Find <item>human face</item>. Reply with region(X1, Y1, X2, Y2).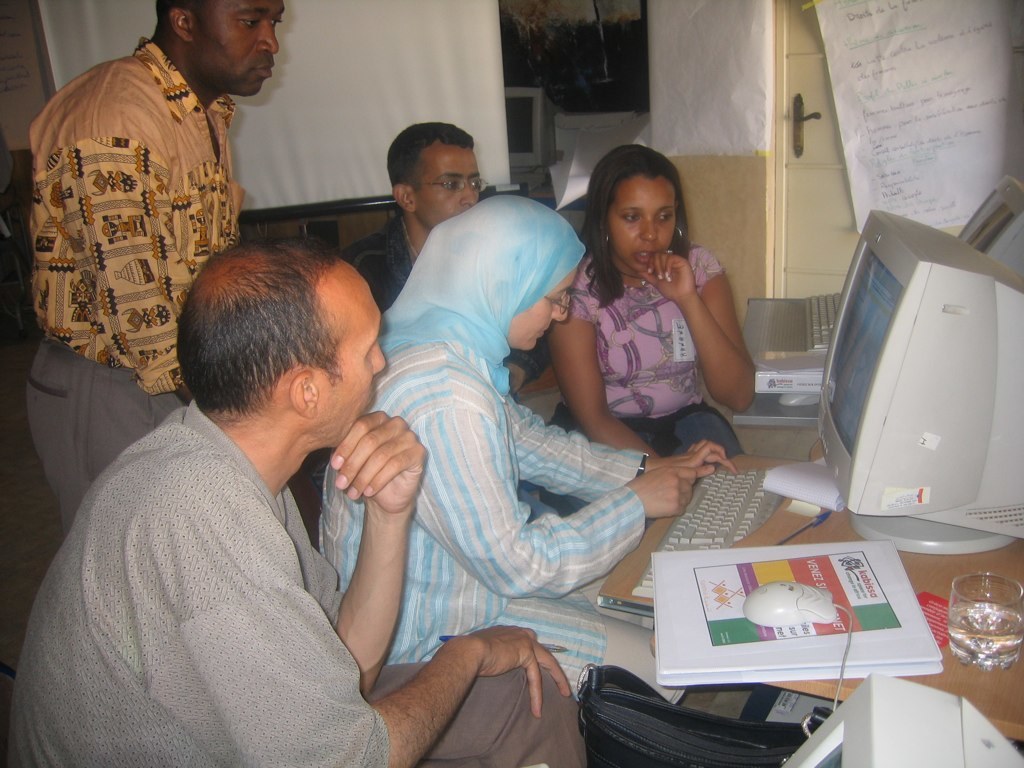
region(196, 0, 284, 94).
